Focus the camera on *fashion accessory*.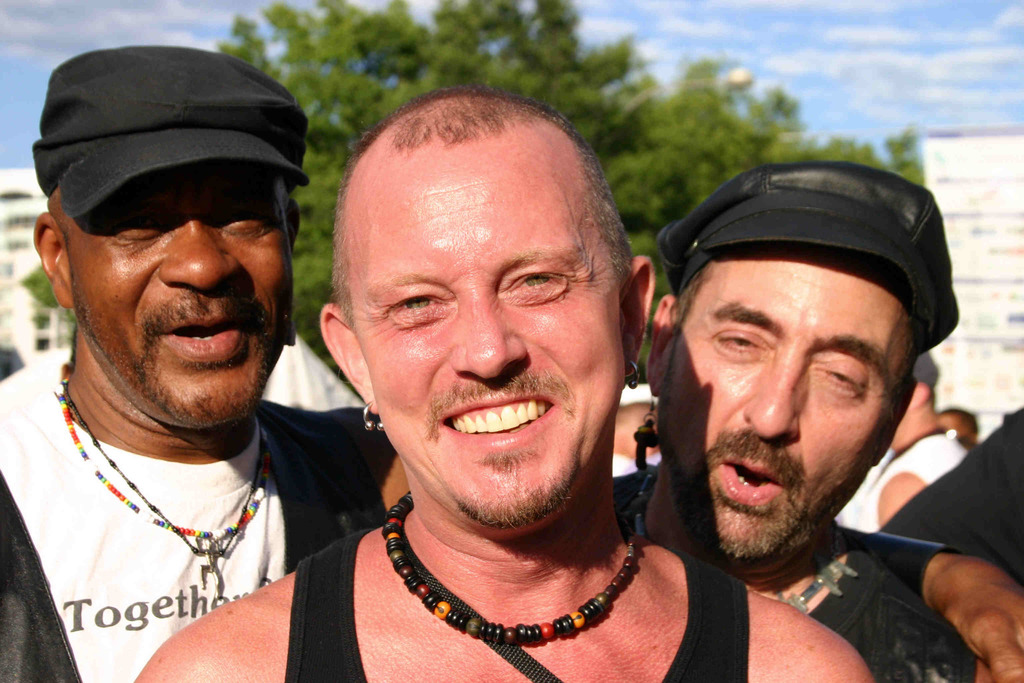
Focus region: left=57, top=368, right=269, bottom=604.
